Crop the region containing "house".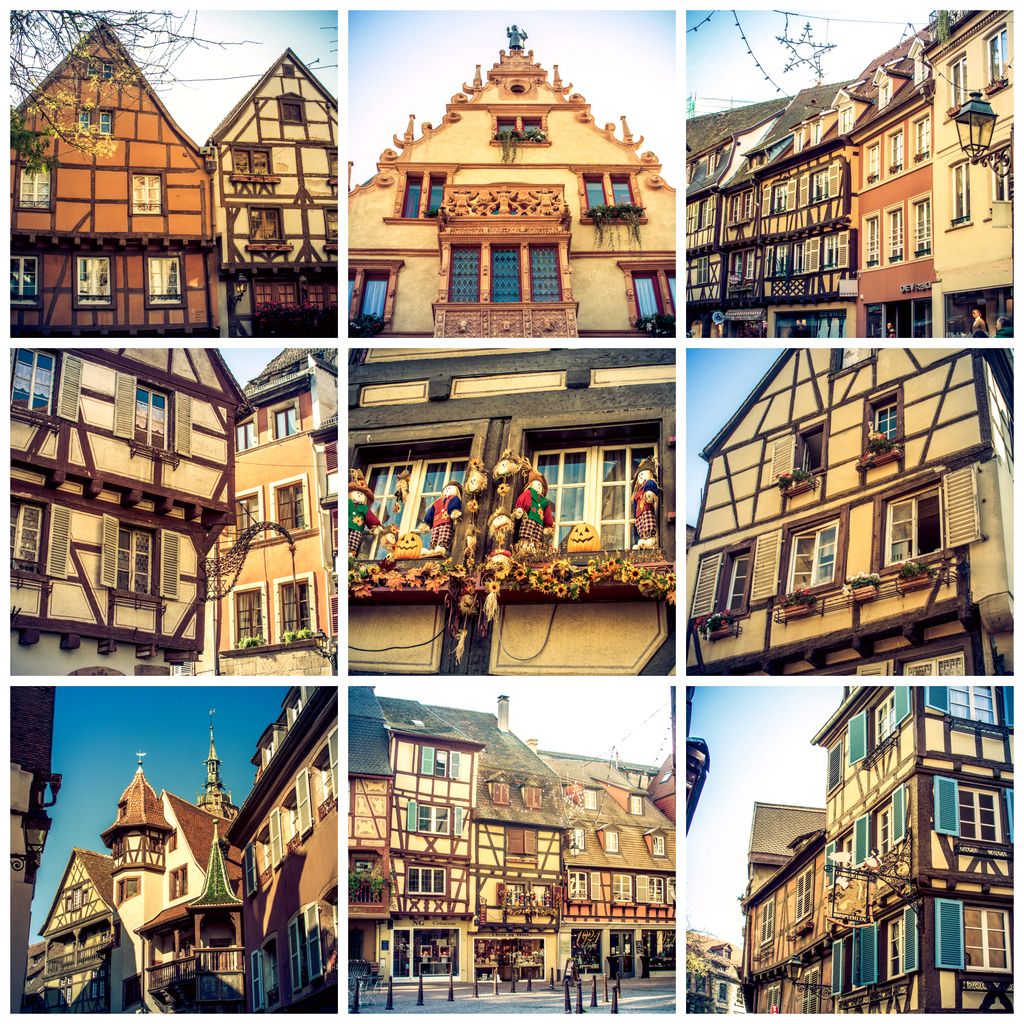
Crop region: 214,360,327,675.
